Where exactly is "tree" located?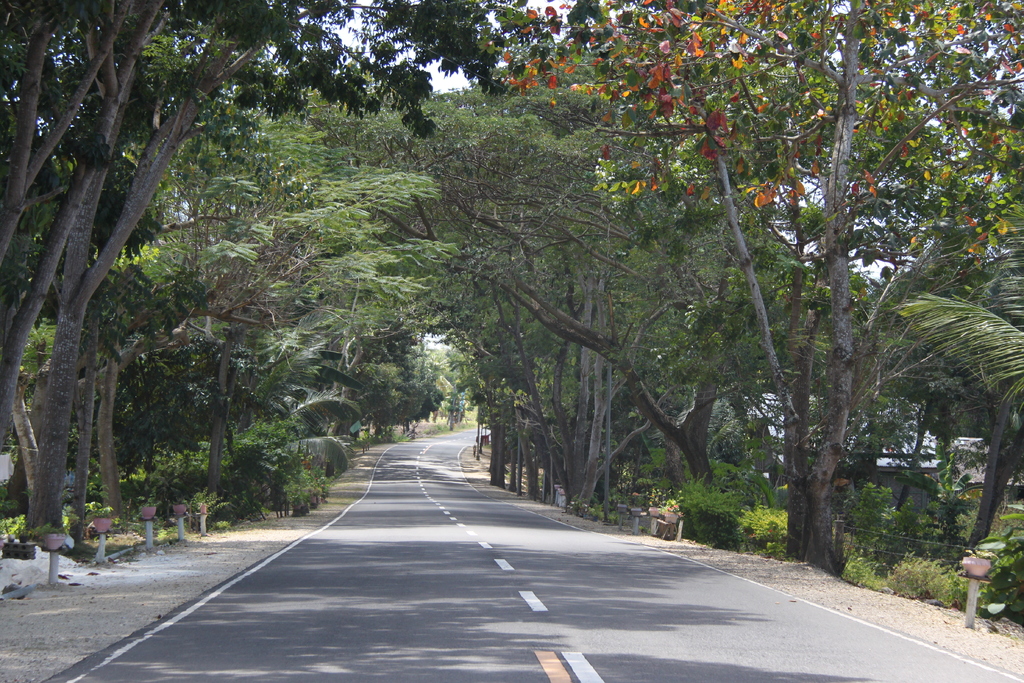
Its bounding box is <region>195, 108, 474, 486</region>.
